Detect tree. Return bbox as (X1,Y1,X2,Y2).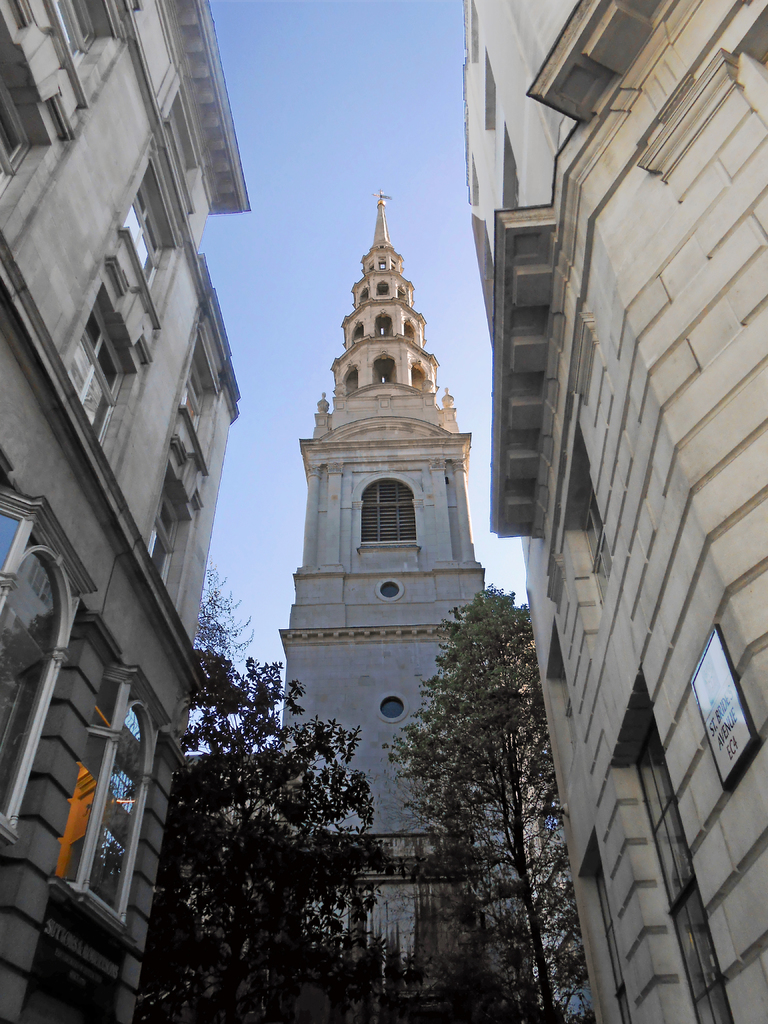
(194,555,257,664).
